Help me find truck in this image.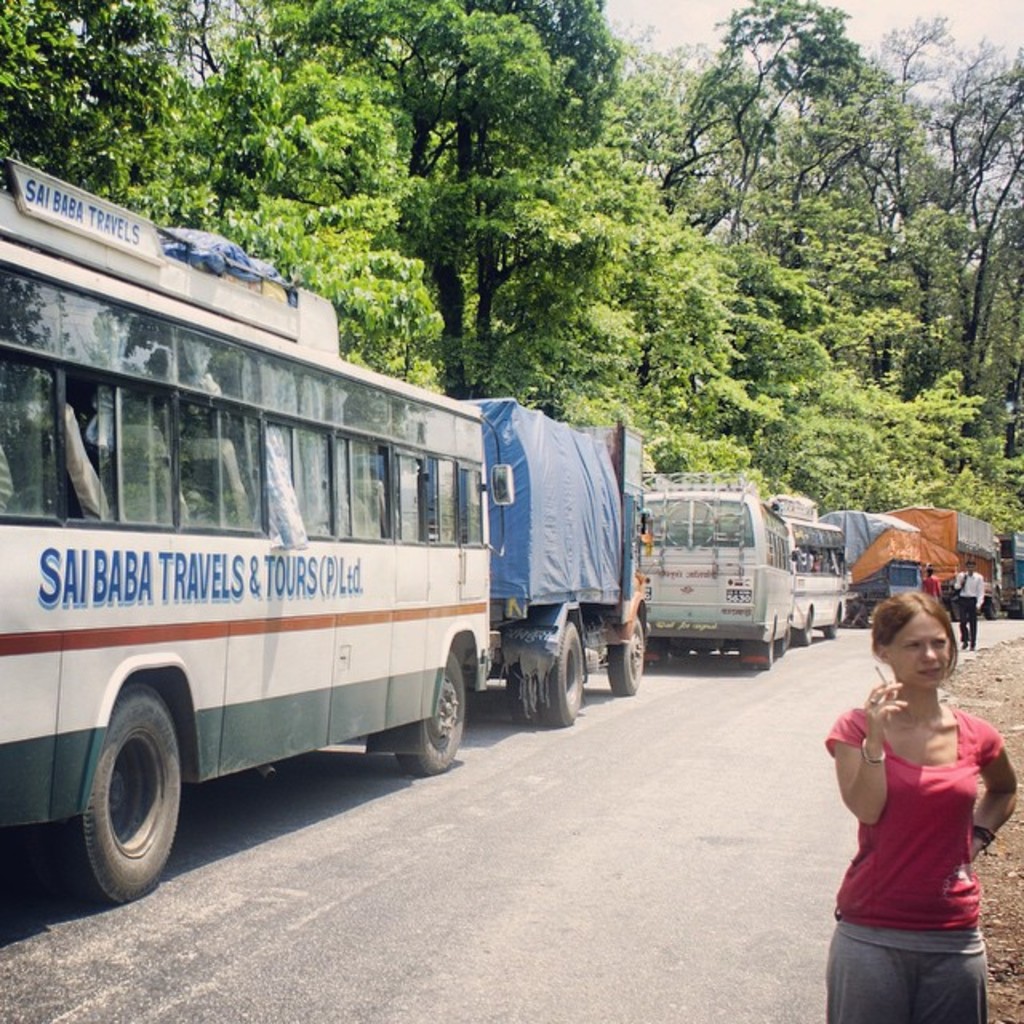
Found it: x1=366, y1=398, x2=653, y2=726.
